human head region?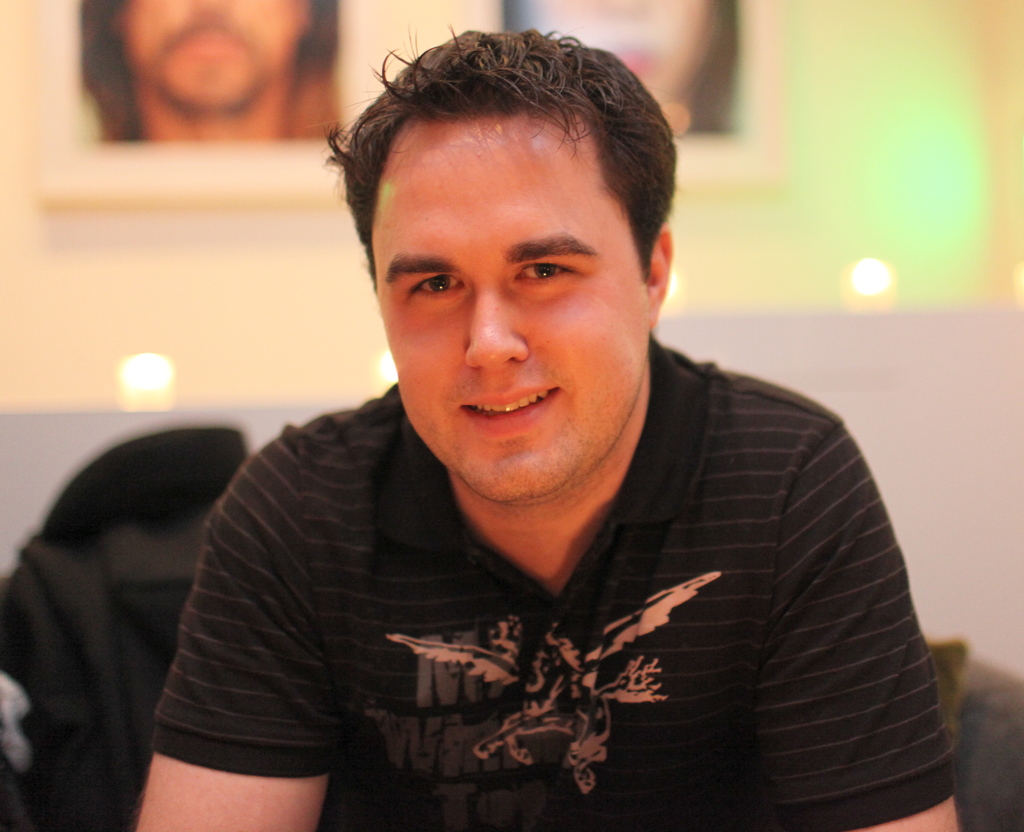
locate(90, 0, 319, 115)
